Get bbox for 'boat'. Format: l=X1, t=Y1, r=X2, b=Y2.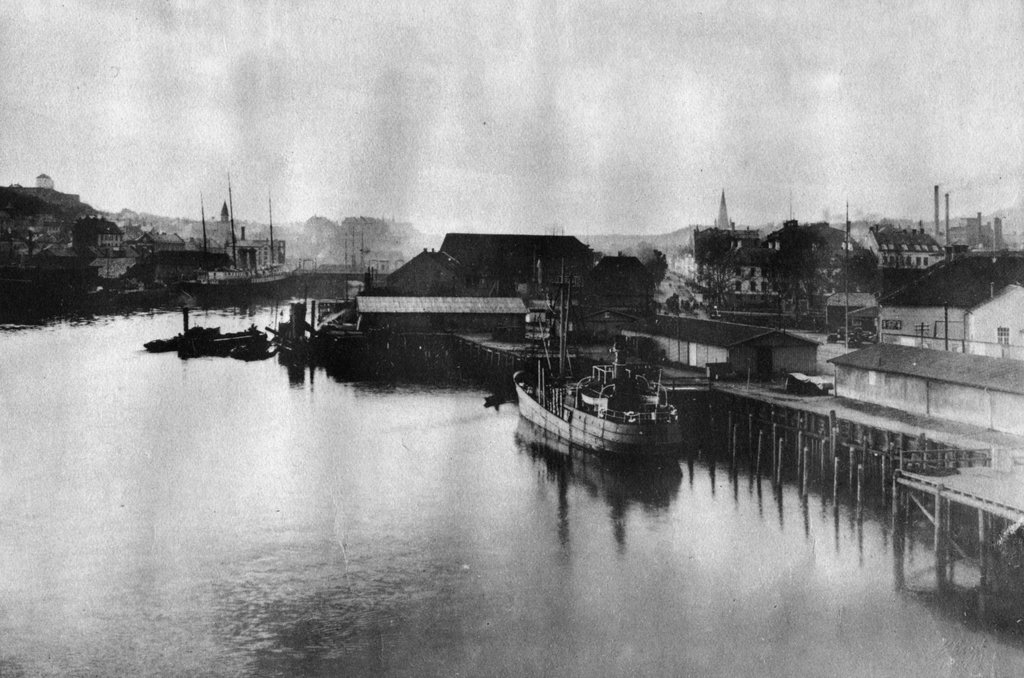
l=190, t=329, r=260, b=359.
